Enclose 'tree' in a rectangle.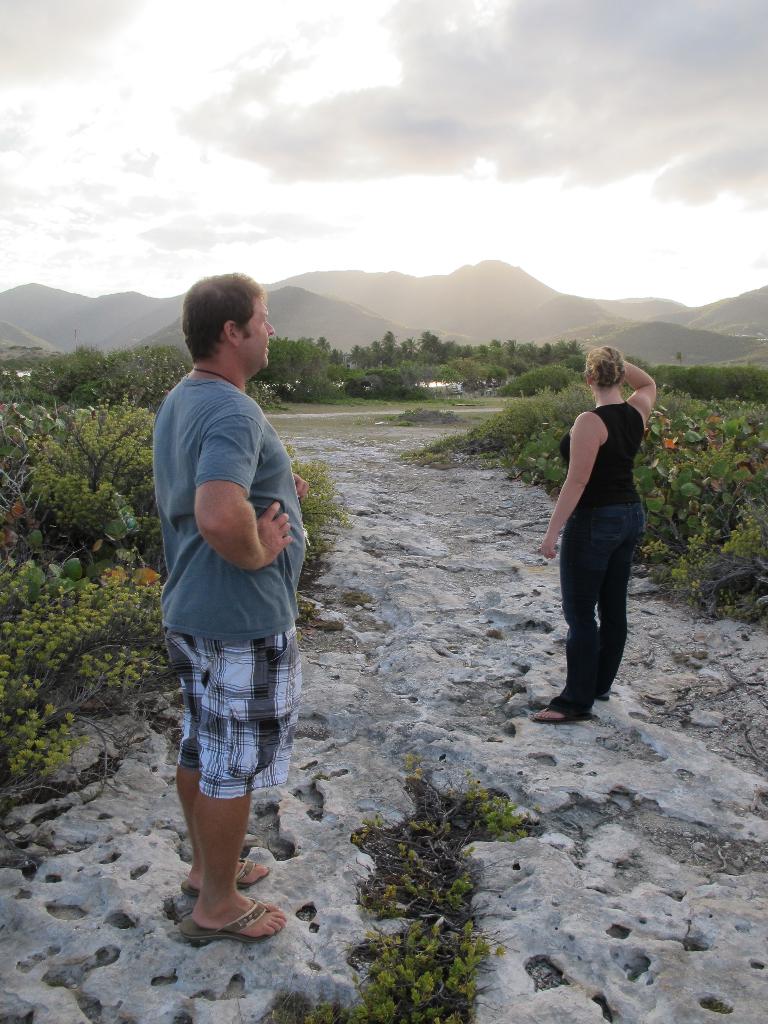
crop(672, 351, 686, 366).
